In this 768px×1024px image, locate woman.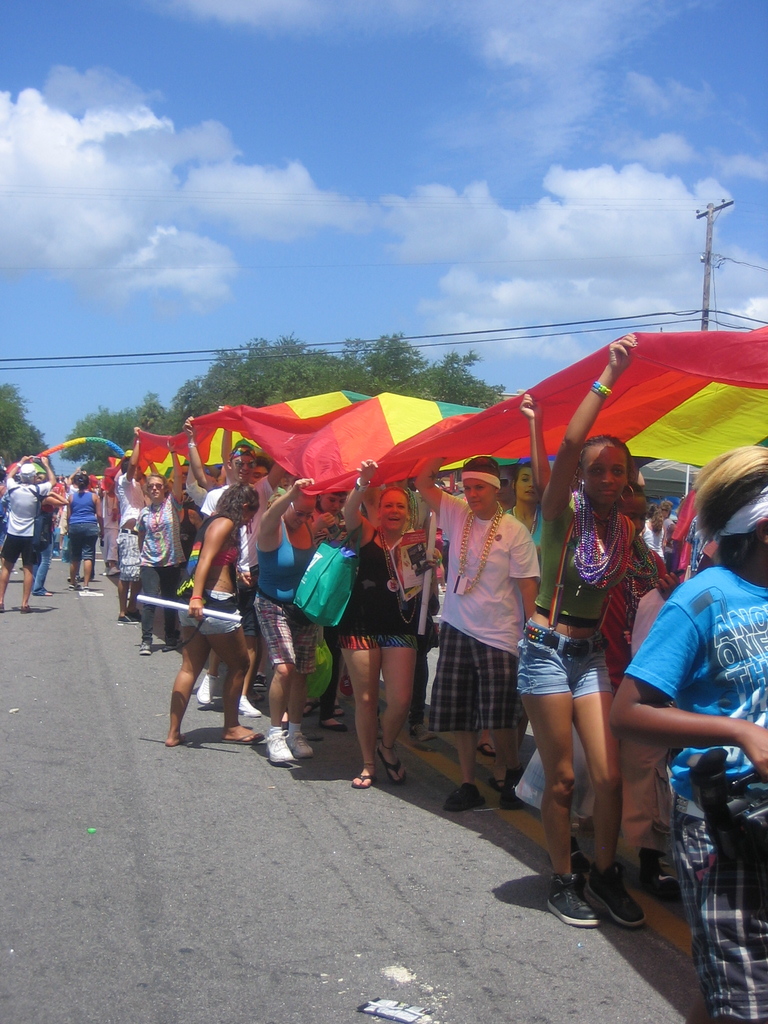
Bounding box: {"x1": 522, "y1": 330, "x2": 681, "y2": 927}.
